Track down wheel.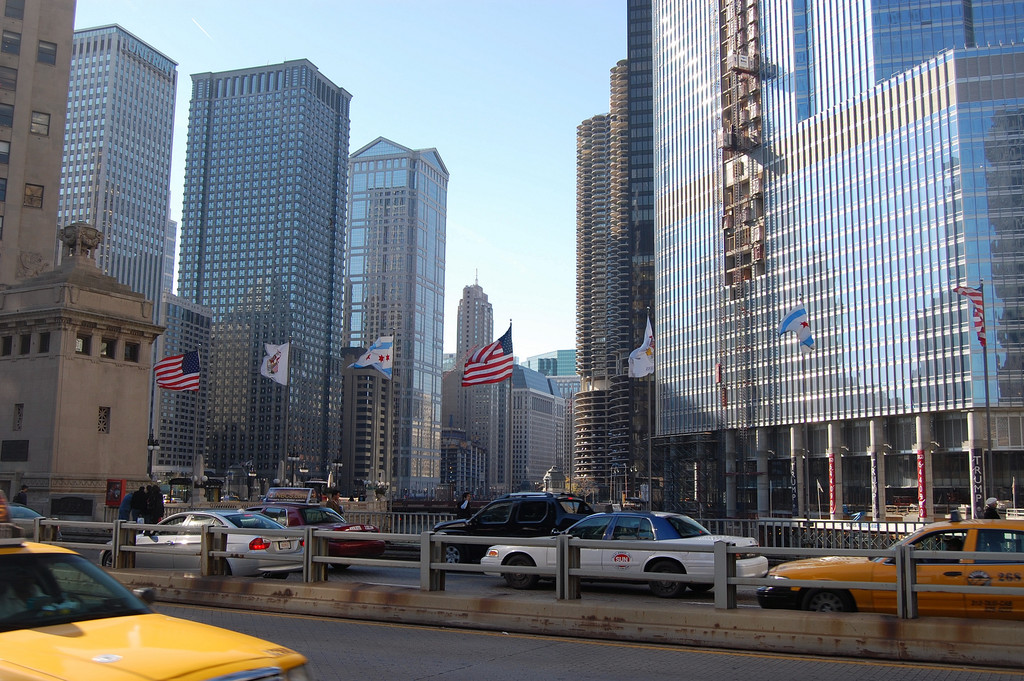
Tracked to BBox(646, 563, 687, 599).
